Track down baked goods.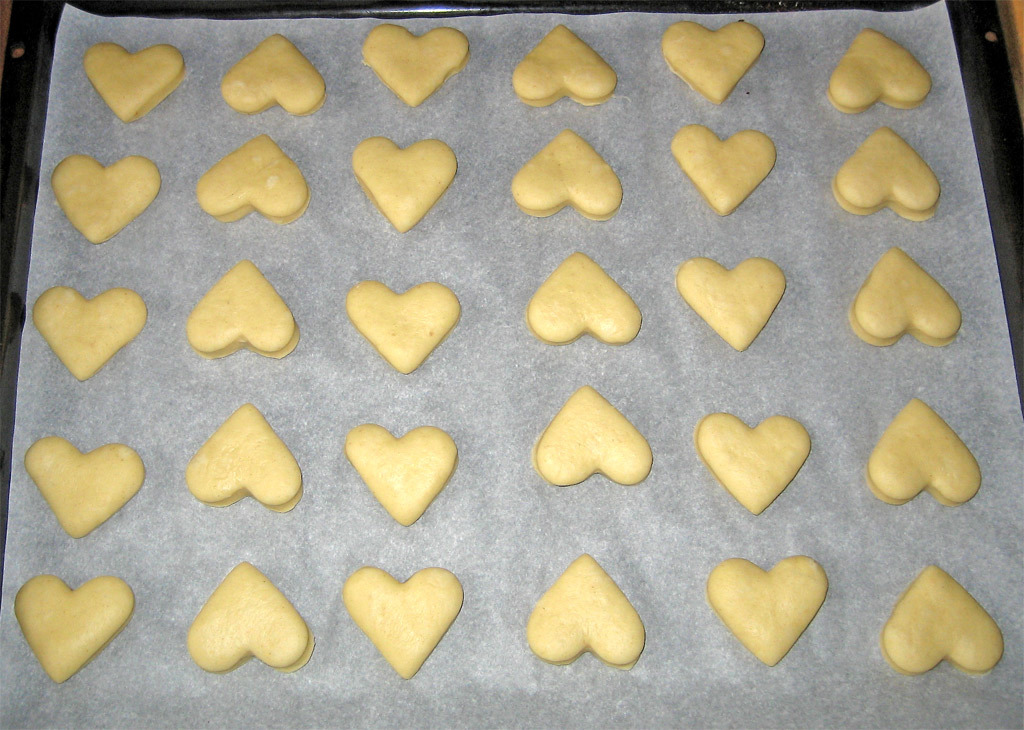
Tracked to Rect(528, 554, 645, 668).
